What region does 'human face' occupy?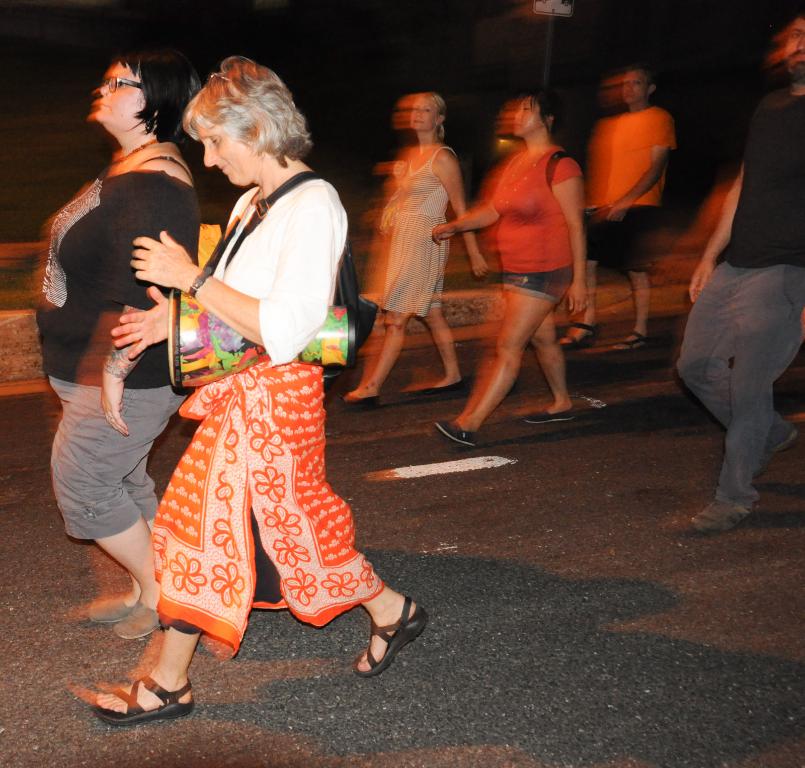
detection(512, 98, 533, 137).
